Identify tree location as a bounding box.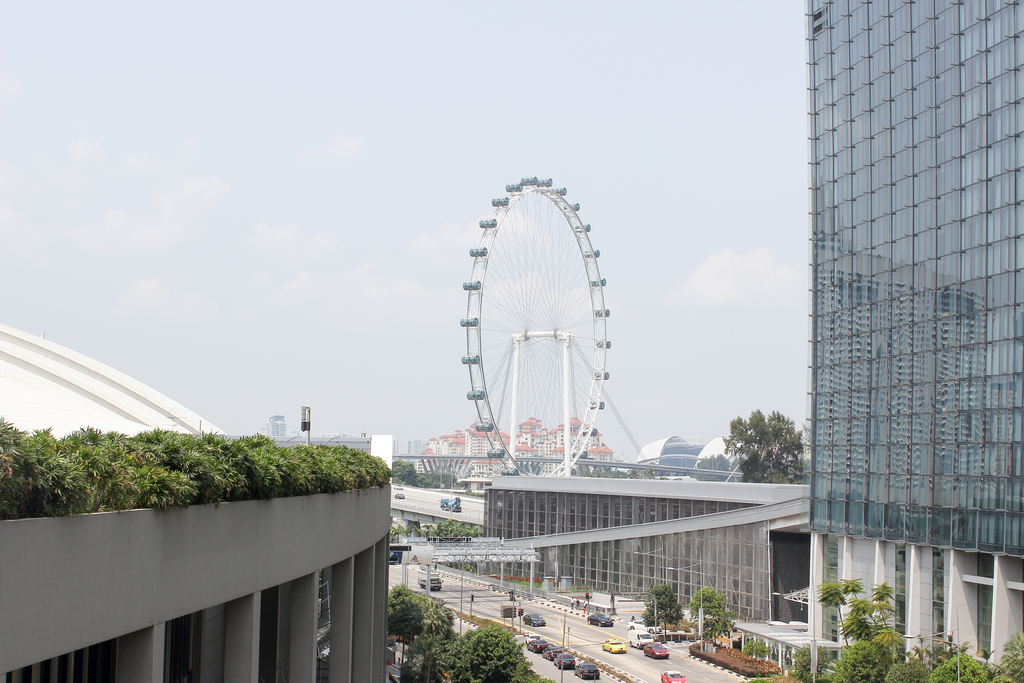
[726, 409, 808, 491].
